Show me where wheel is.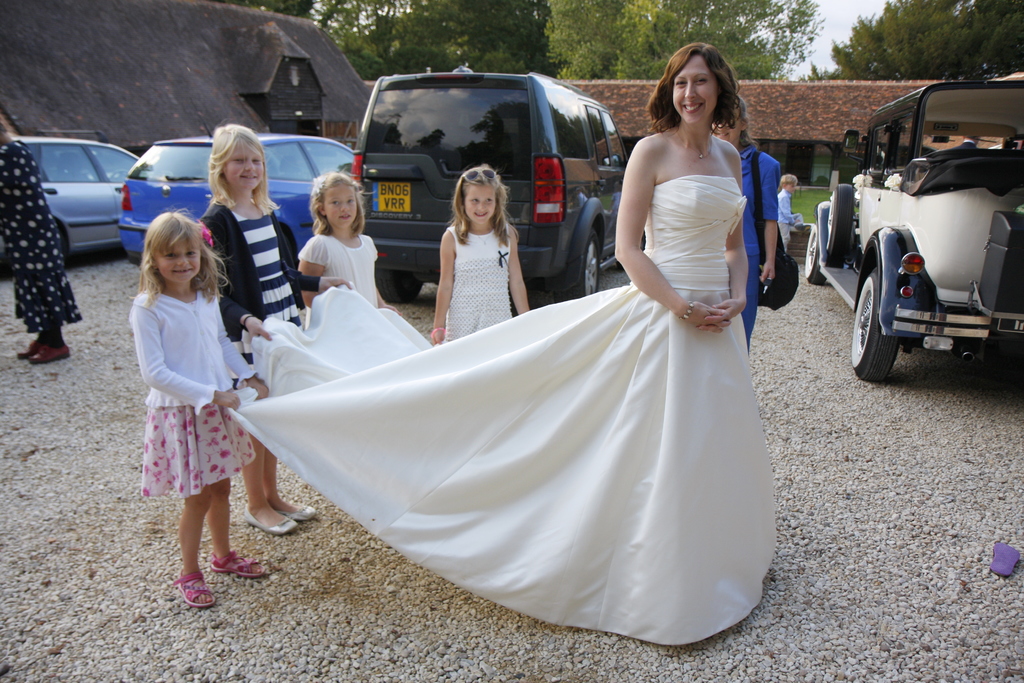
wheel is at pyautogui.locateOnScreen(548, 226, 601, 307).
